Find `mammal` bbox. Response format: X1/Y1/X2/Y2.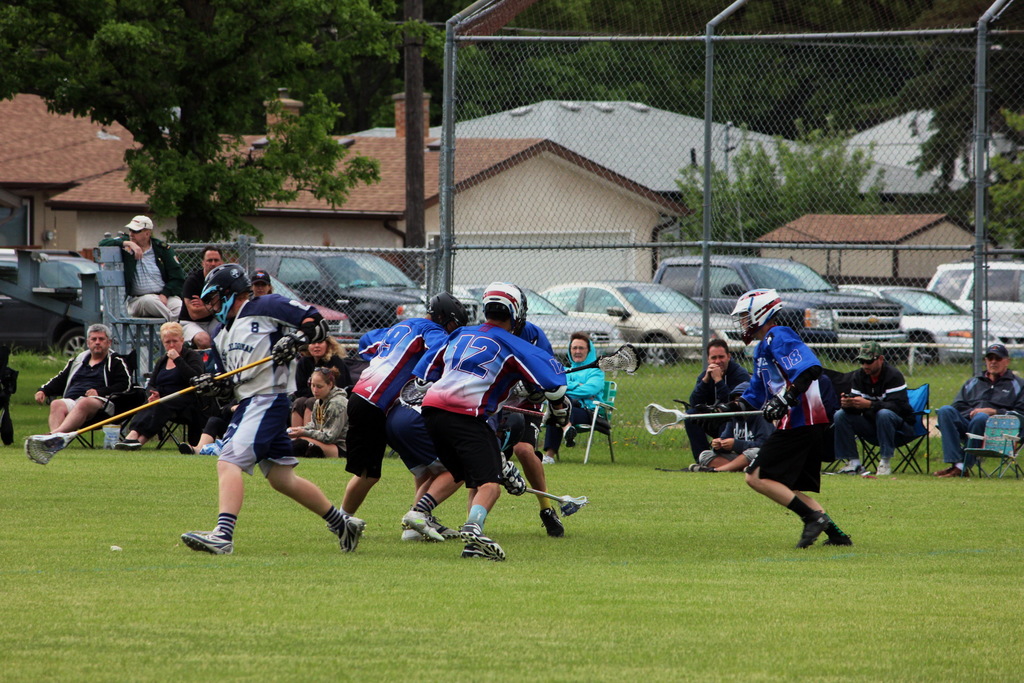
694/381/764/477.
